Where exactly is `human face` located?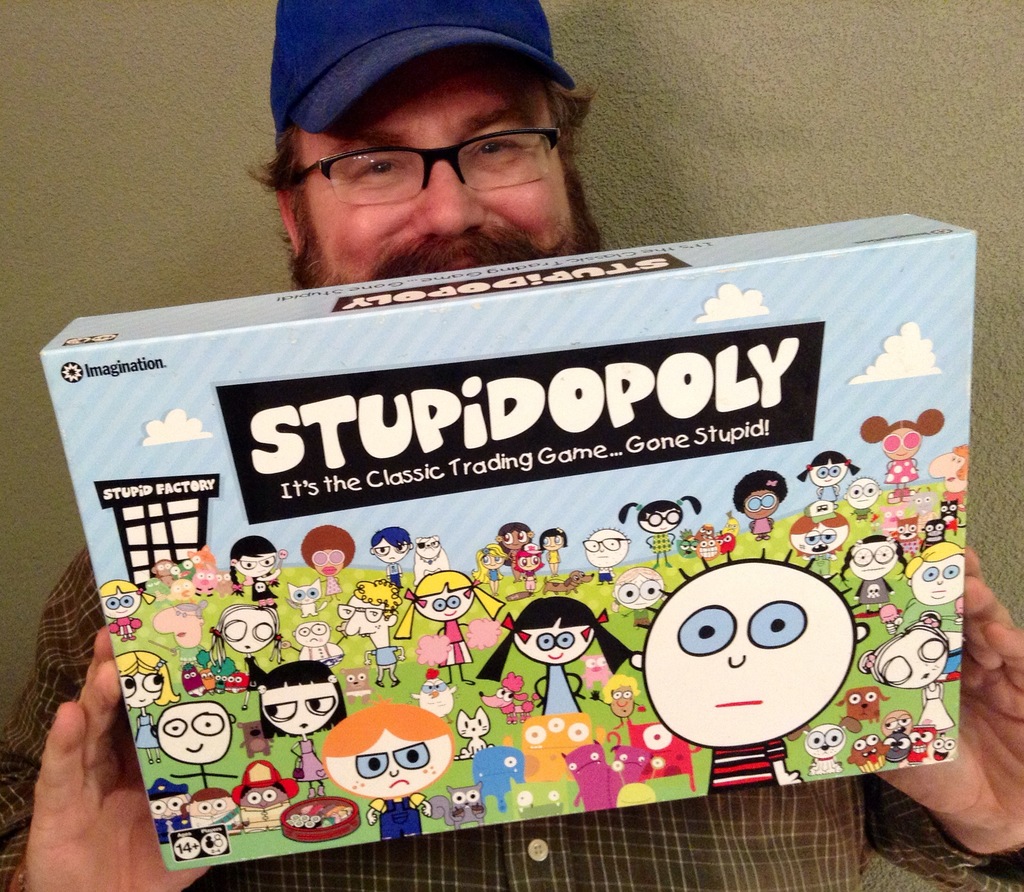
Its bounding box is x1=639, y1=510, x2=679, y2=530.
